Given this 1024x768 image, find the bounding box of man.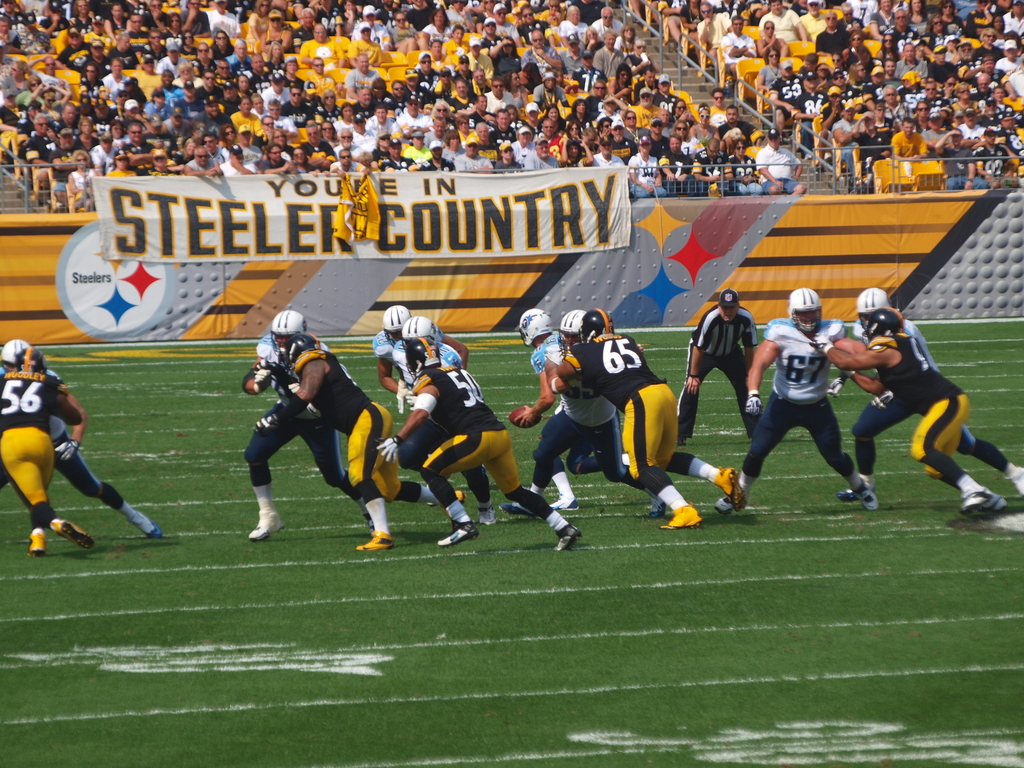
bbox(714, 290, 881, 511).
